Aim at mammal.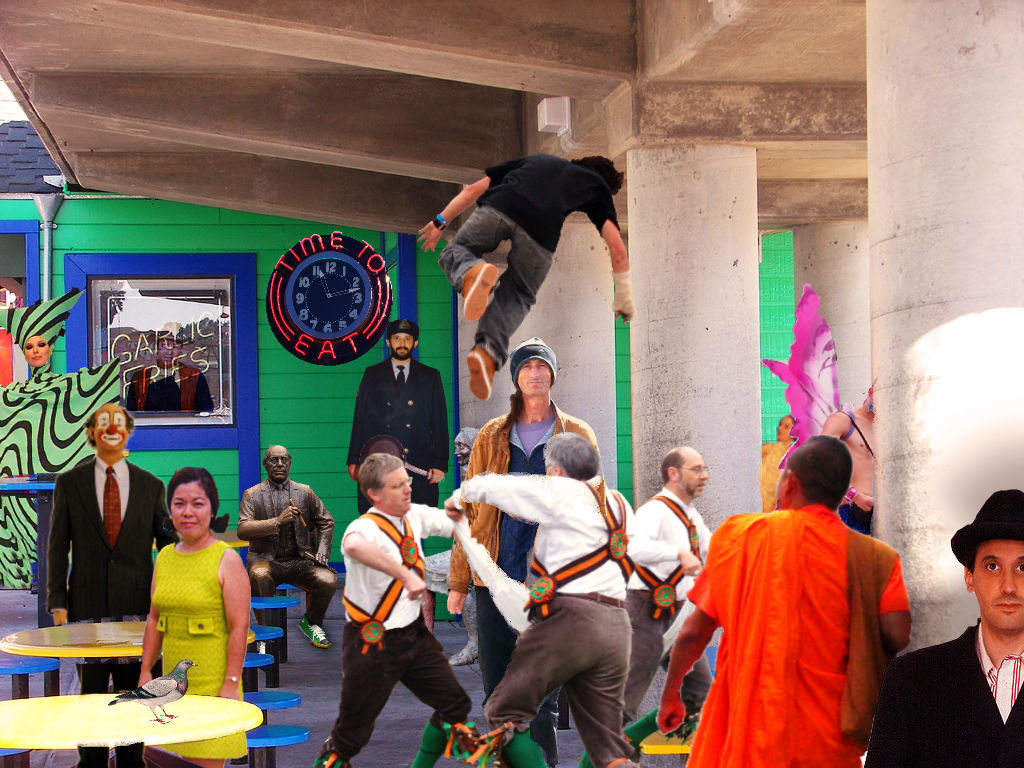
Aimed at rect(443, 437, 649, 767).
